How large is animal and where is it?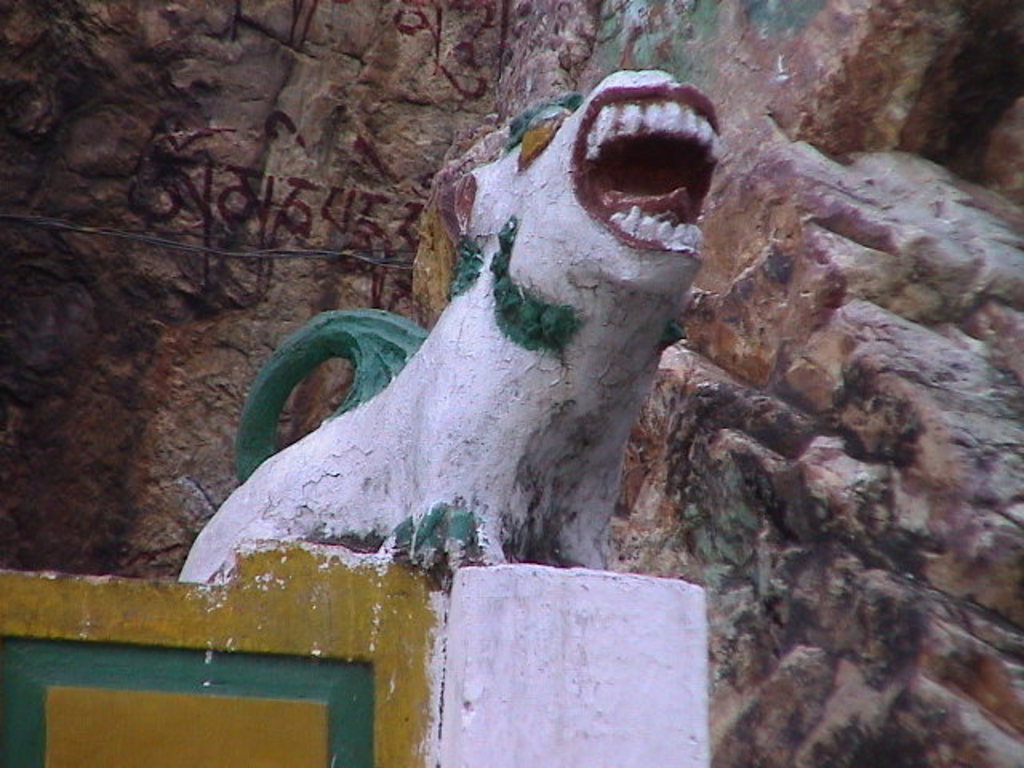
Bounding box: [left=179, top=69, right=730, bottom=594].
